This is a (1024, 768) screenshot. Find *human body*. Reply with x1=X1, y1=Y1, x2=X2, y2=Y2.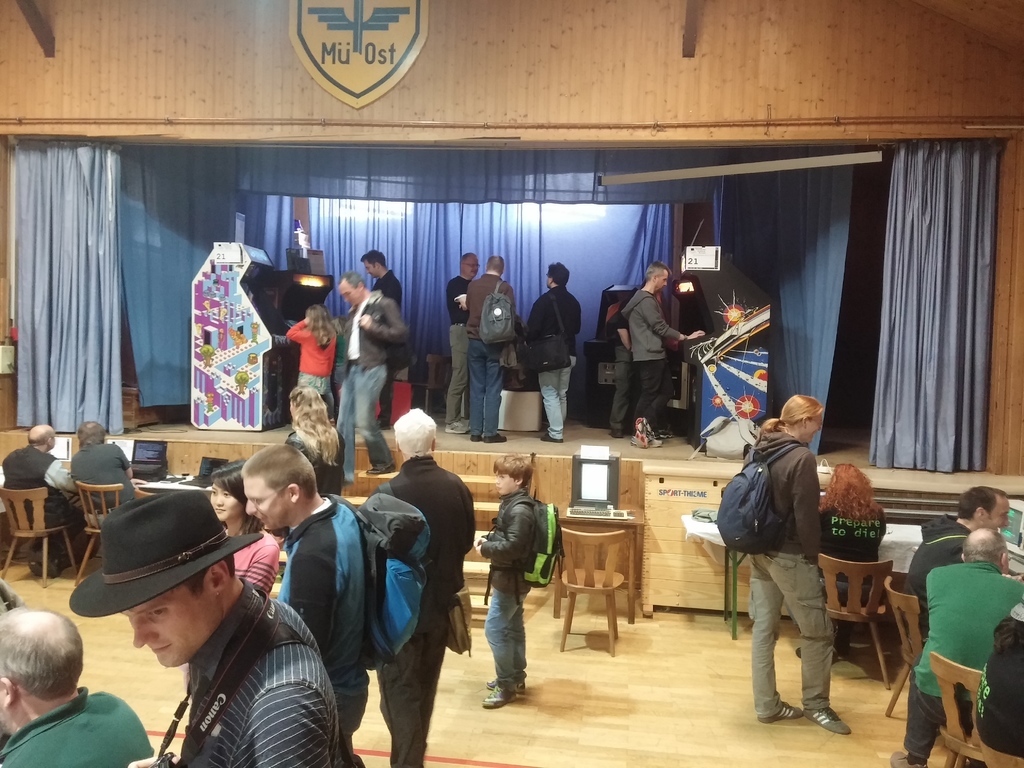
x1=70, y1=483, x2=350, y2=767.
